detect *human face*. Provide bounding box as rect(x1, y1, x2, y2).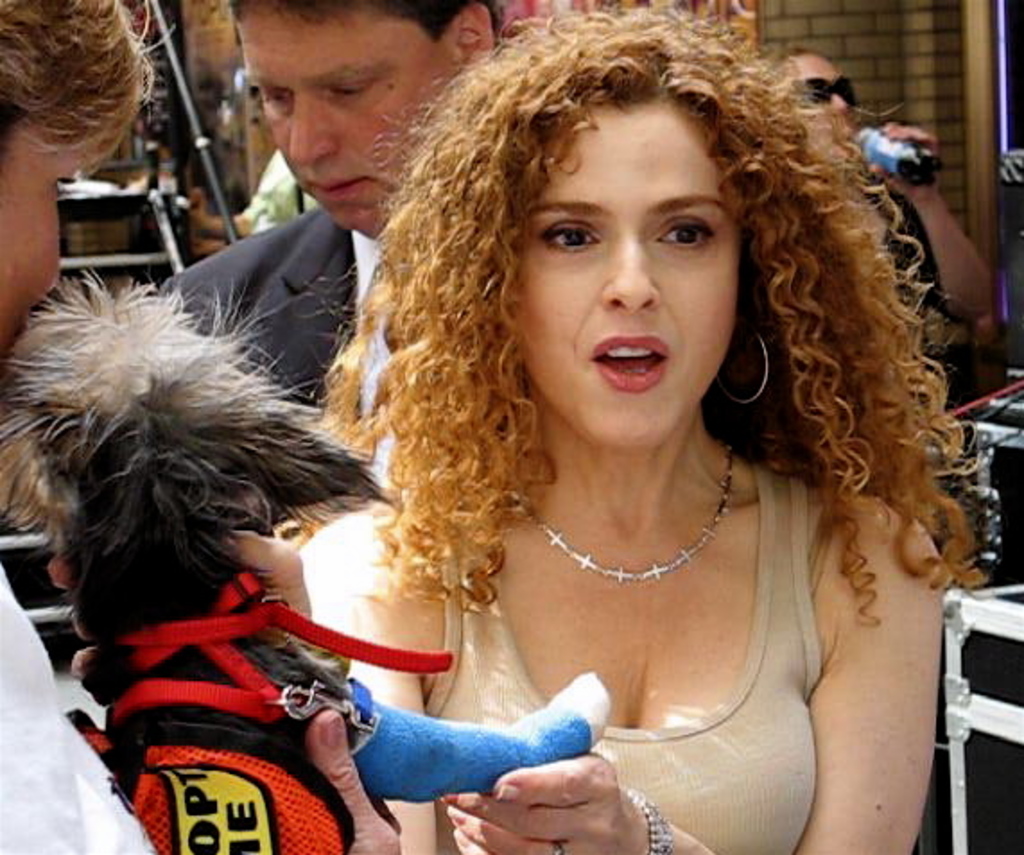
rect(518, 100, 746, 455).
